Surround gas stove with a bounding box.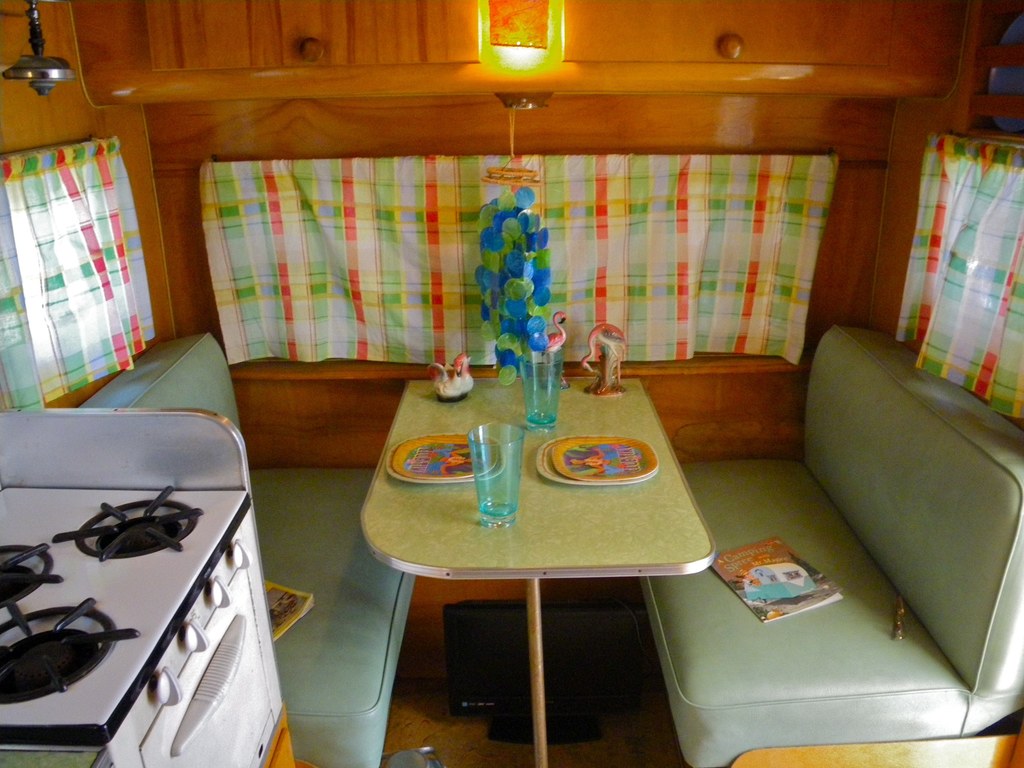
x1=4, y1=481, x2=247, y2=725.
